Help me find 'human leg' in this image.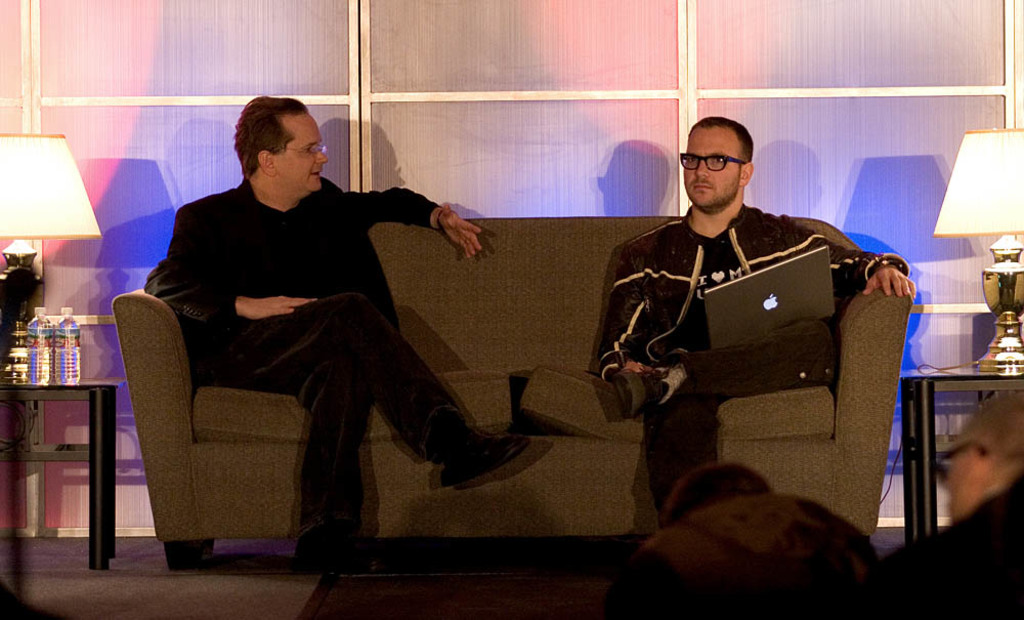
Found it: 198, 291, 529, 484.
